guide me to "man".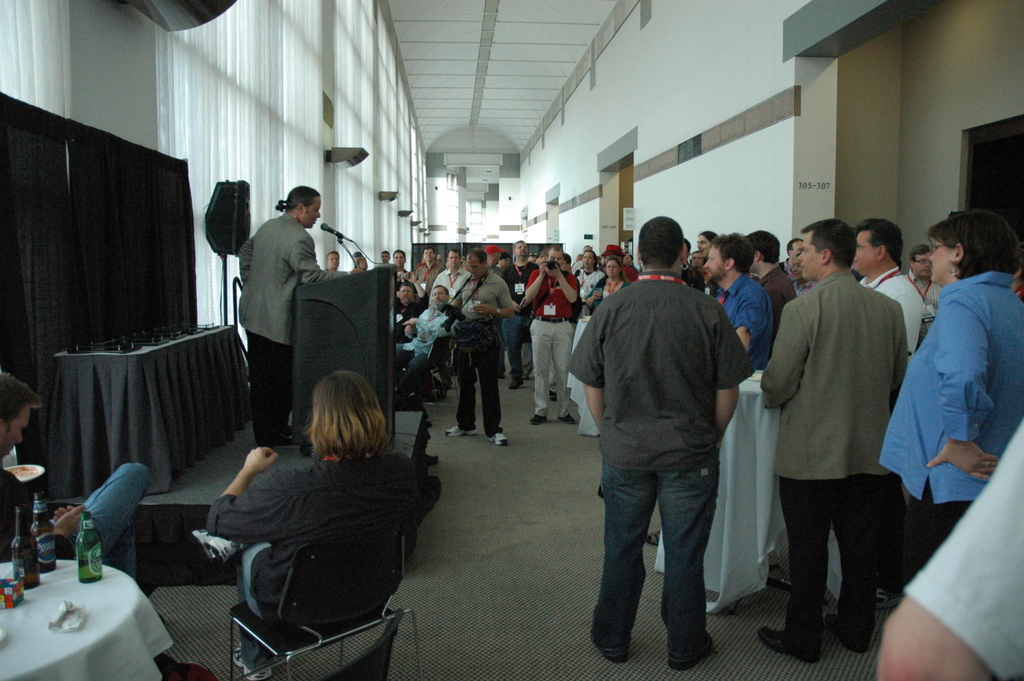
Guidance: 877 211 1023 581.
